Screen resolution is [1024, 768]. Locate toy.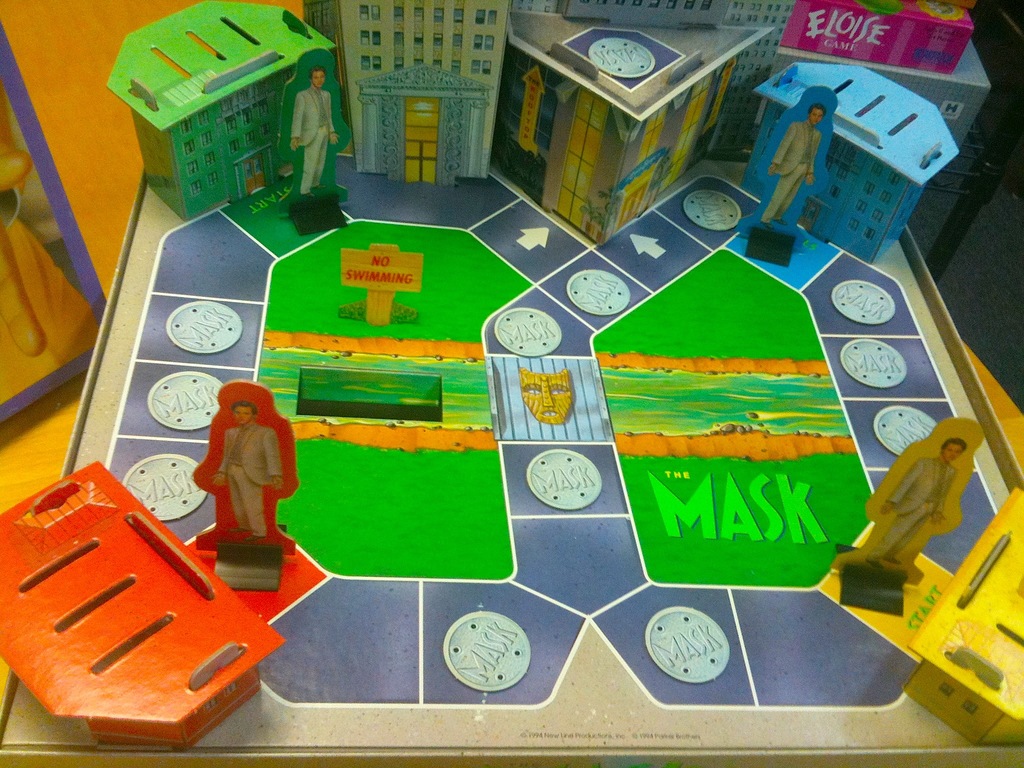
x1=741, y1=65, x2=968, y2=273.
